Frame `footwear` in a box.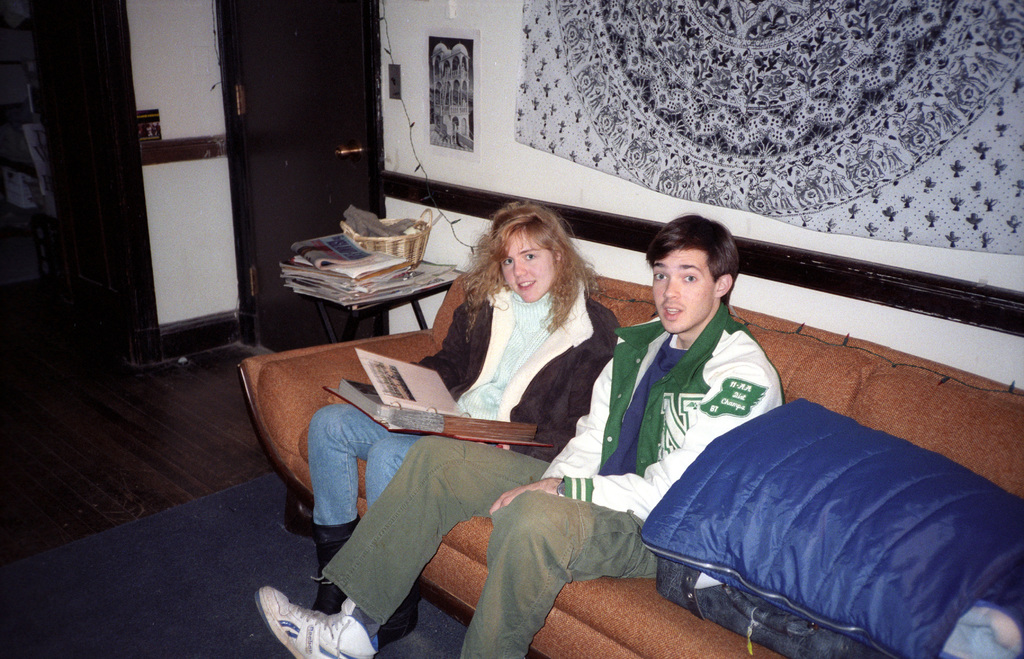
select_region(250, 585, 360, 651).
